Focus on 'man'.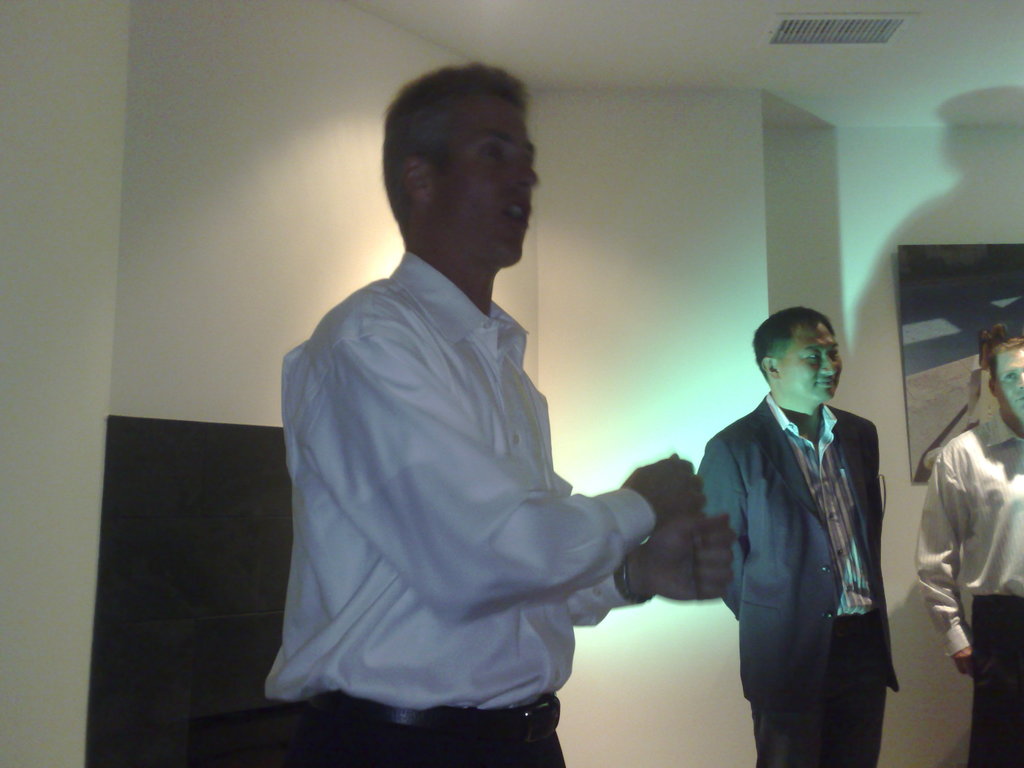
Focused at pyautogui.locateOnScreen(916, 337, 1023, 767).
